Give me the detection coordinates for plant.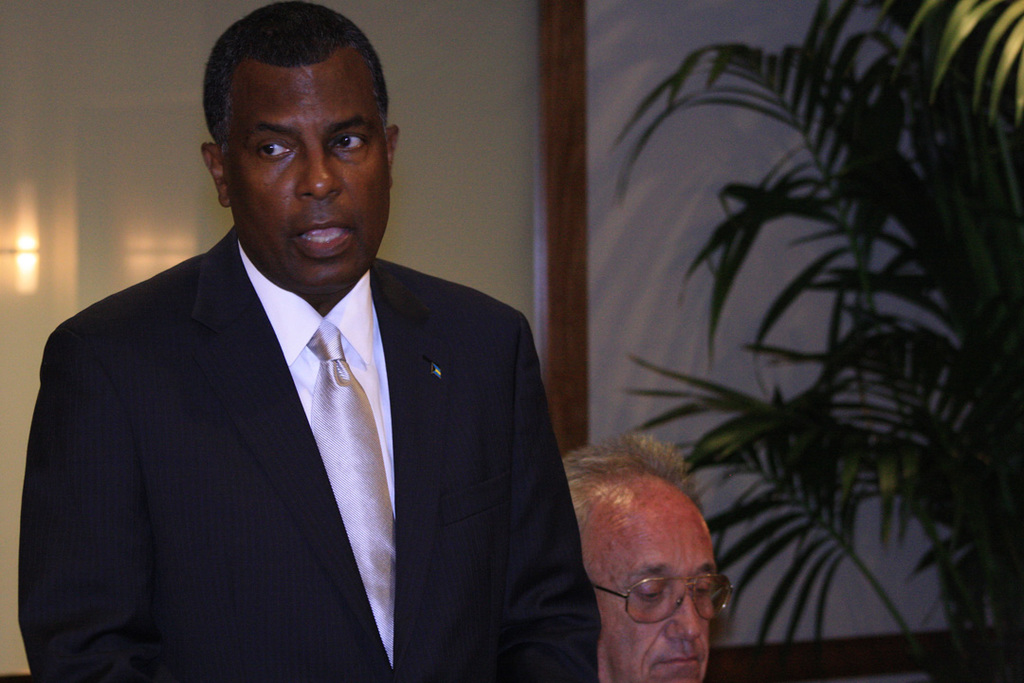
[left=623, top=0, right=1023, bottom=682].
